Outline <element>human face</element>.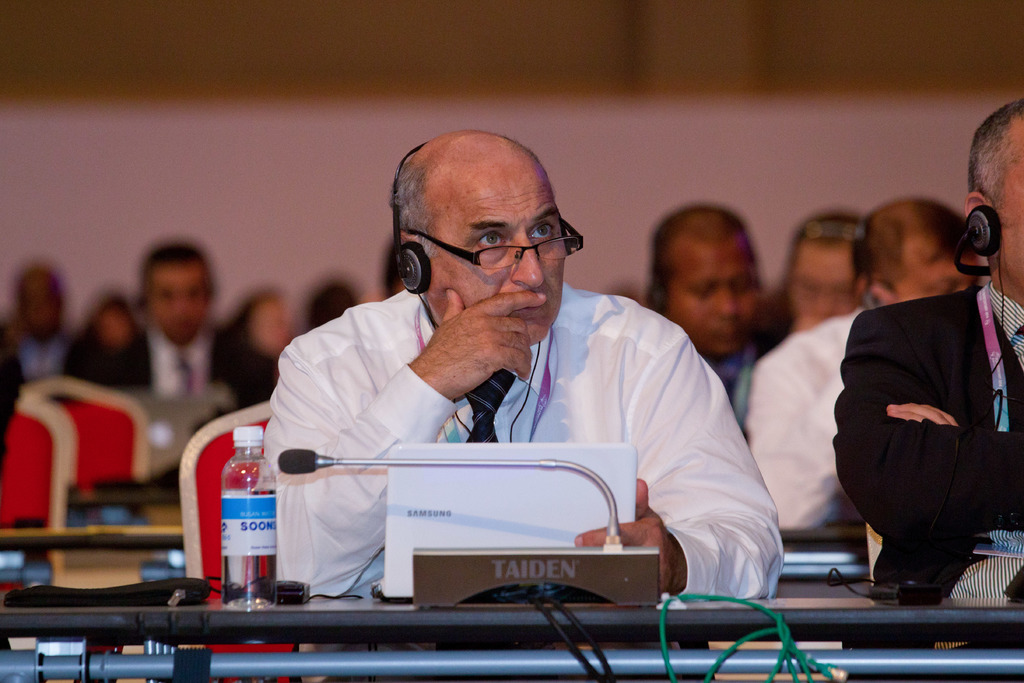
Outline: bbox(896, 242, 980, 300).
